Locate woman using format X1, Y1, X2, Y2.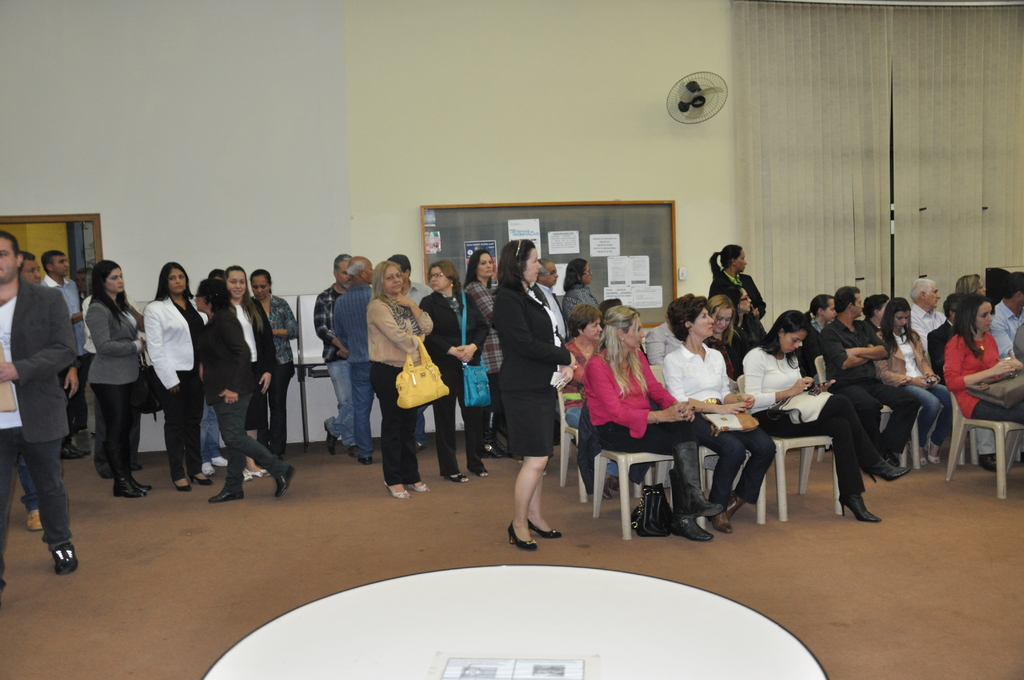
366, 257, 434, 497.
